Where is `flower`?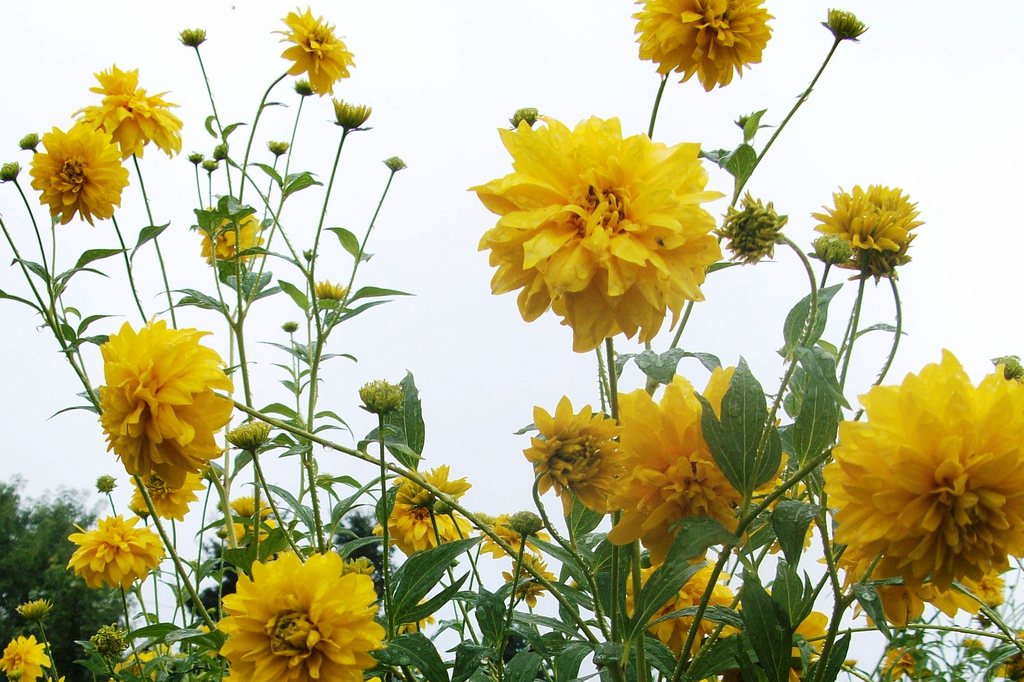
left=850, top=570, right=1011, bottom=619.
